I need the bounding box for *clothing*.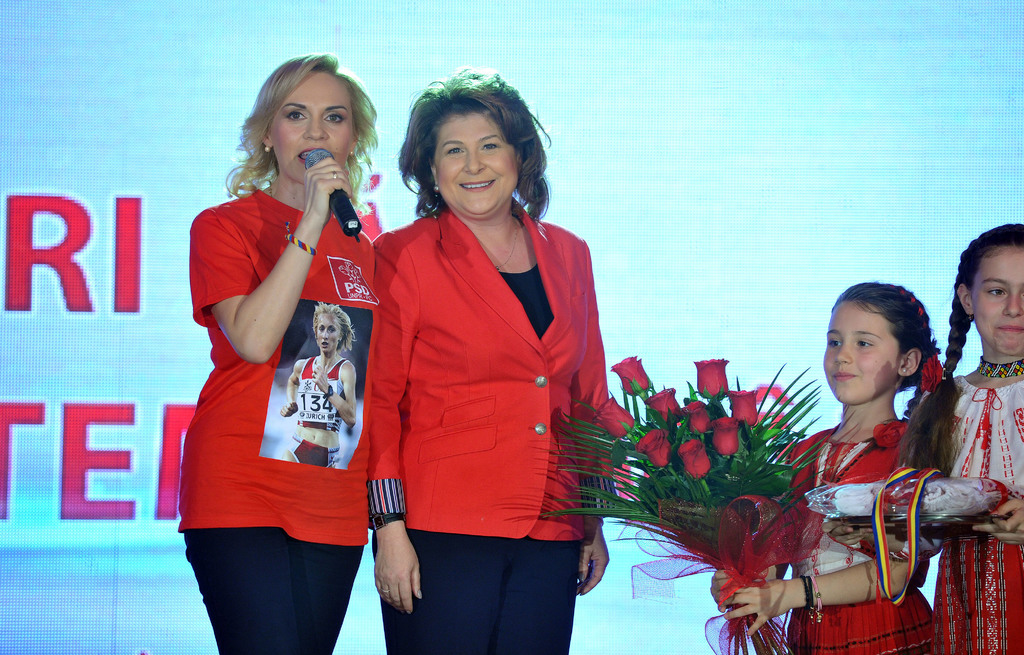
Here it is: x1=289 y1=356 x2=345 y2=471.
